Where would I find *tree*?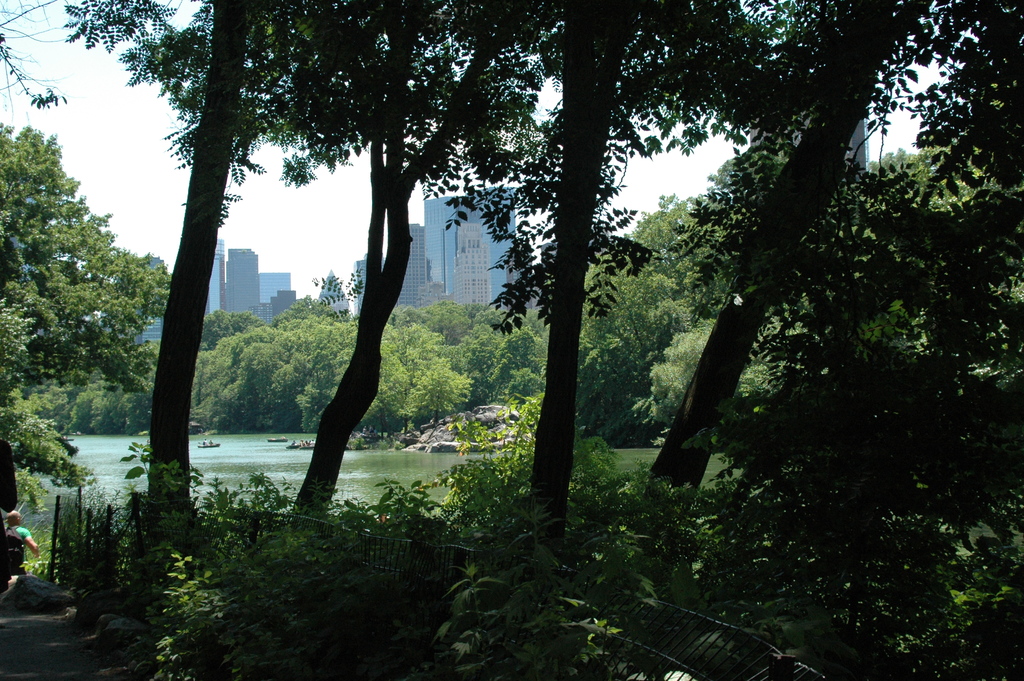
At rect(387, 325, 468, 392).
